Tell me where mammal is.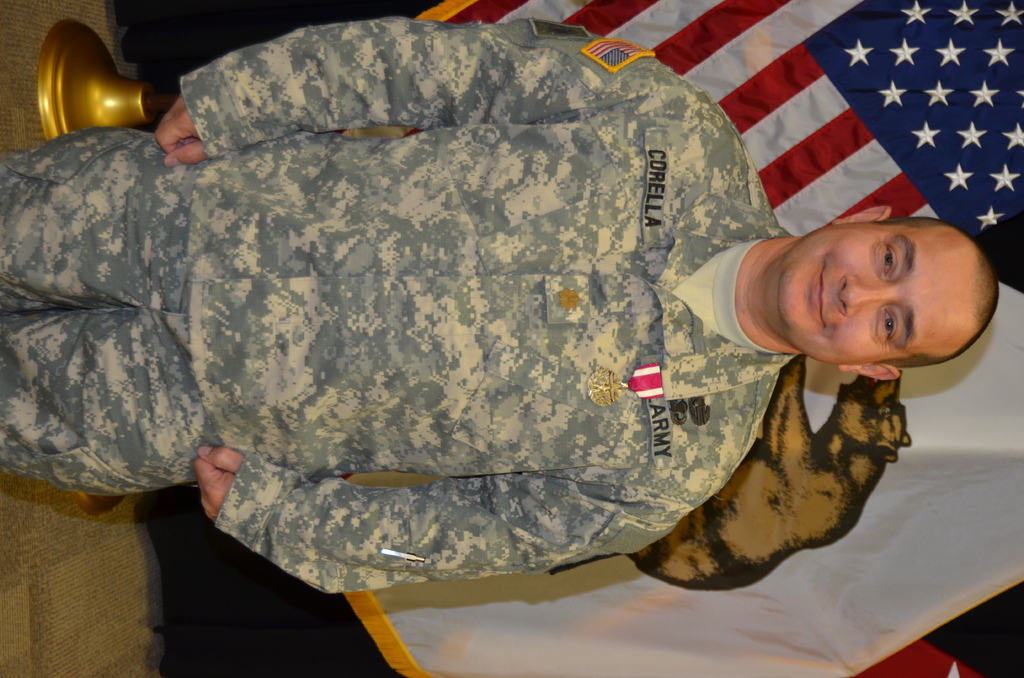
mammal is at left=0, top=15, right=998, bottom=596.
